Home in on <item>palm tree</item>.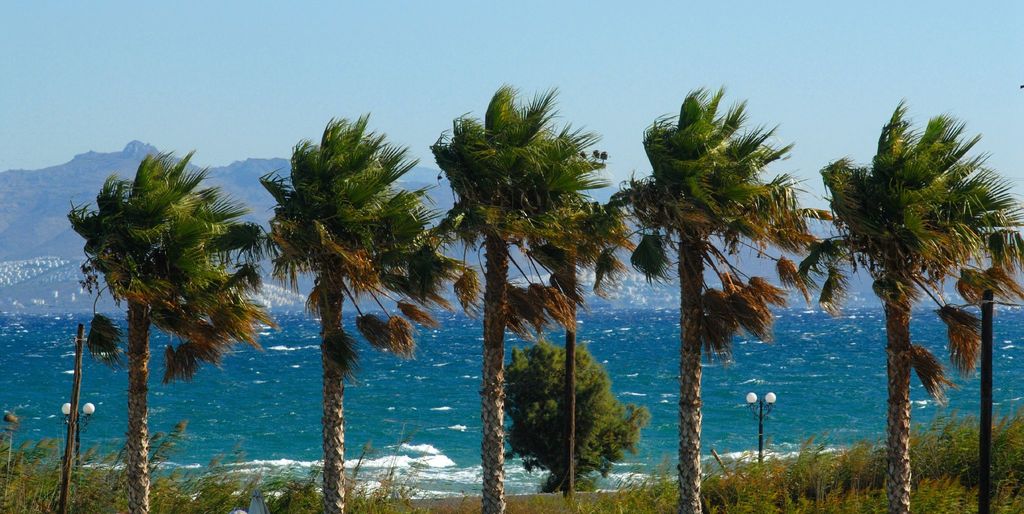
Homed in at bbox=[70, 147, 280, 513].
